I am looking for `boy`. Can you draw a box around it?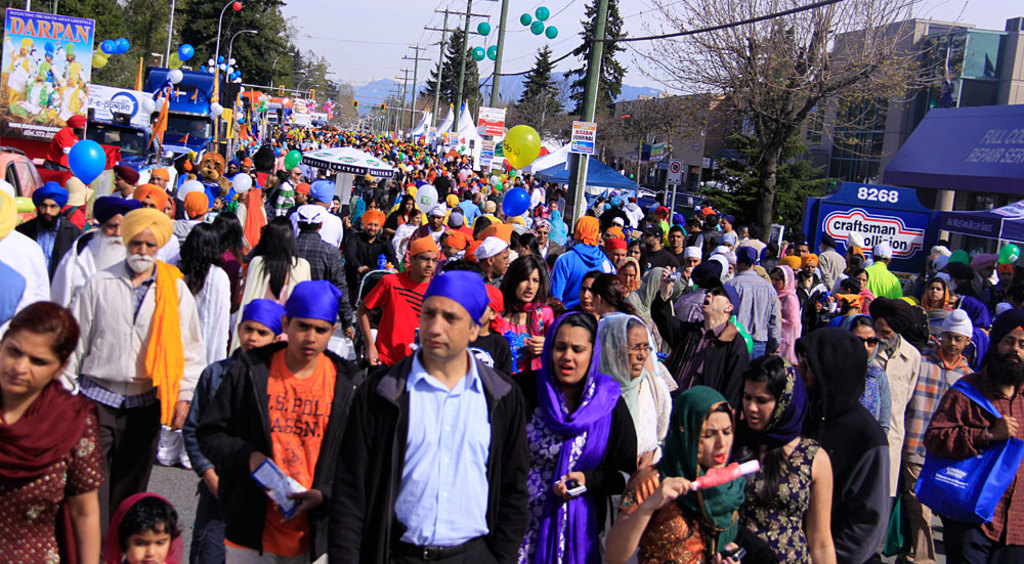
Sure, the bounding box is {"x1": 902, "y1": 309, "x2": 973, "y2": 563}.
